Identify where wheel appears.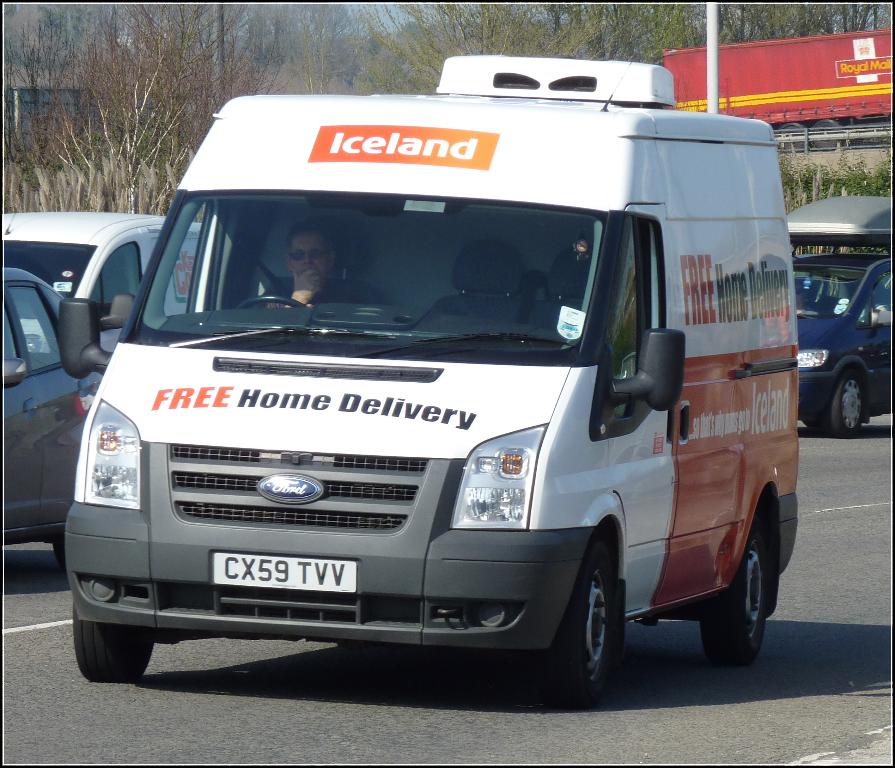
Appears at select_region(811, 378, 858, 431).
